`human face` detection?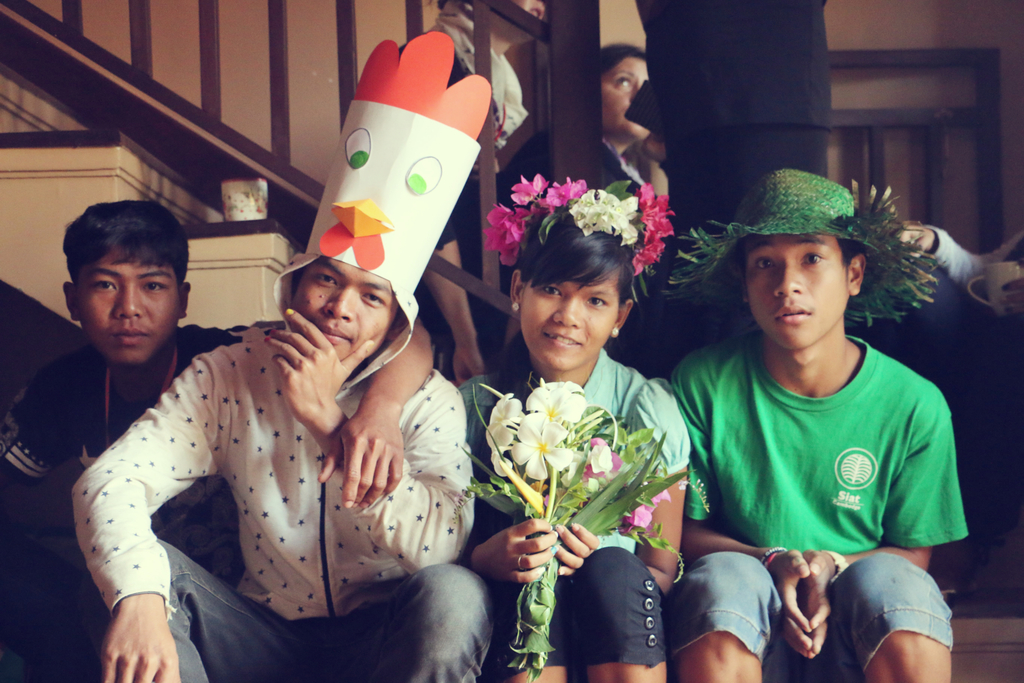
[left=604, top=58, right=650, bottom=135]
